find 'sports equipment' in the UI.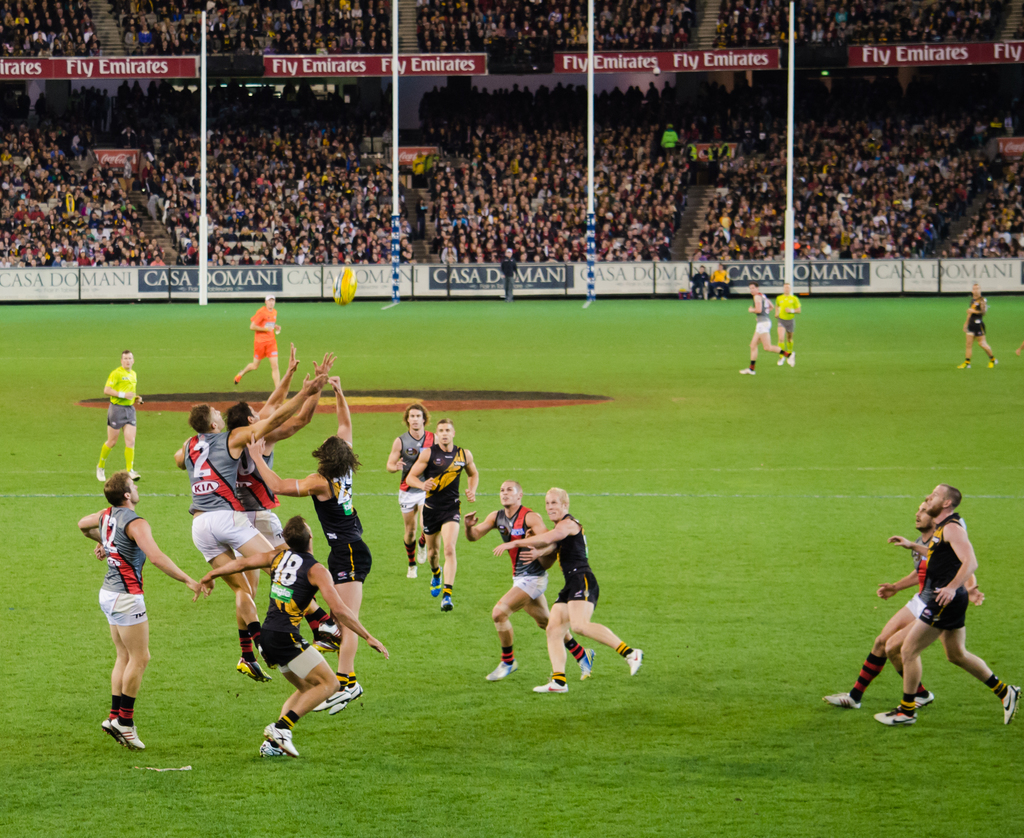
UI element at region(416, 541, 422, 564).
